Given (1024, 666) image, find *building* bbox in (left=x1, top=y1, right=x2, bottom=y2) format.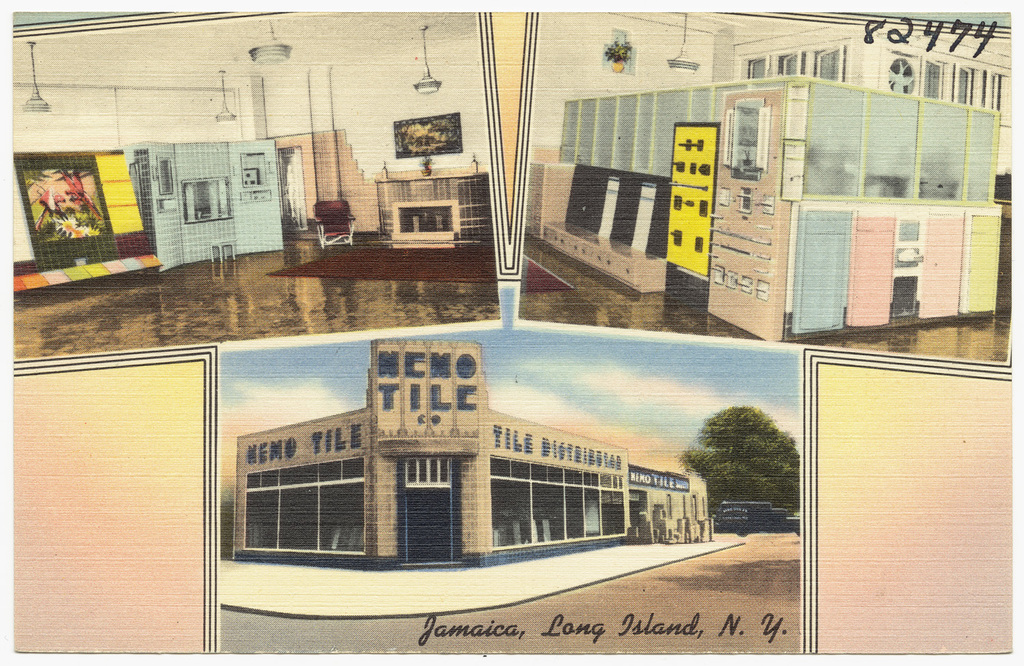
(left=709, top=18, right=1010, bottom=106).
